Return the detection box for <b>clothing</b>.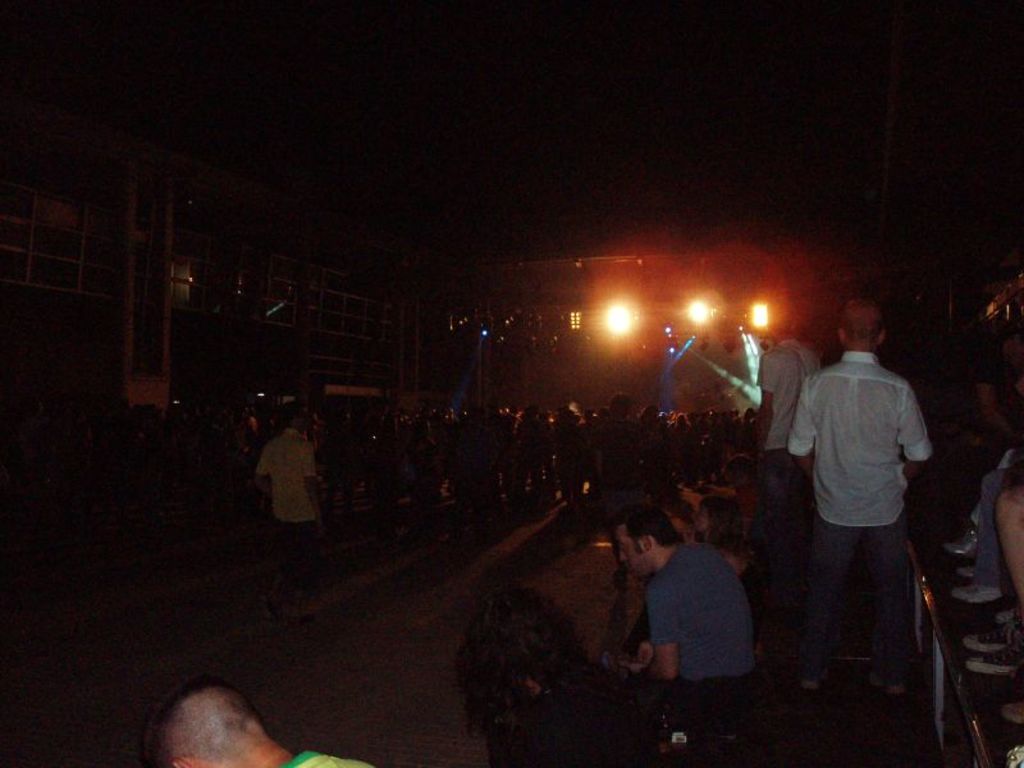
[291,751,375,767].
